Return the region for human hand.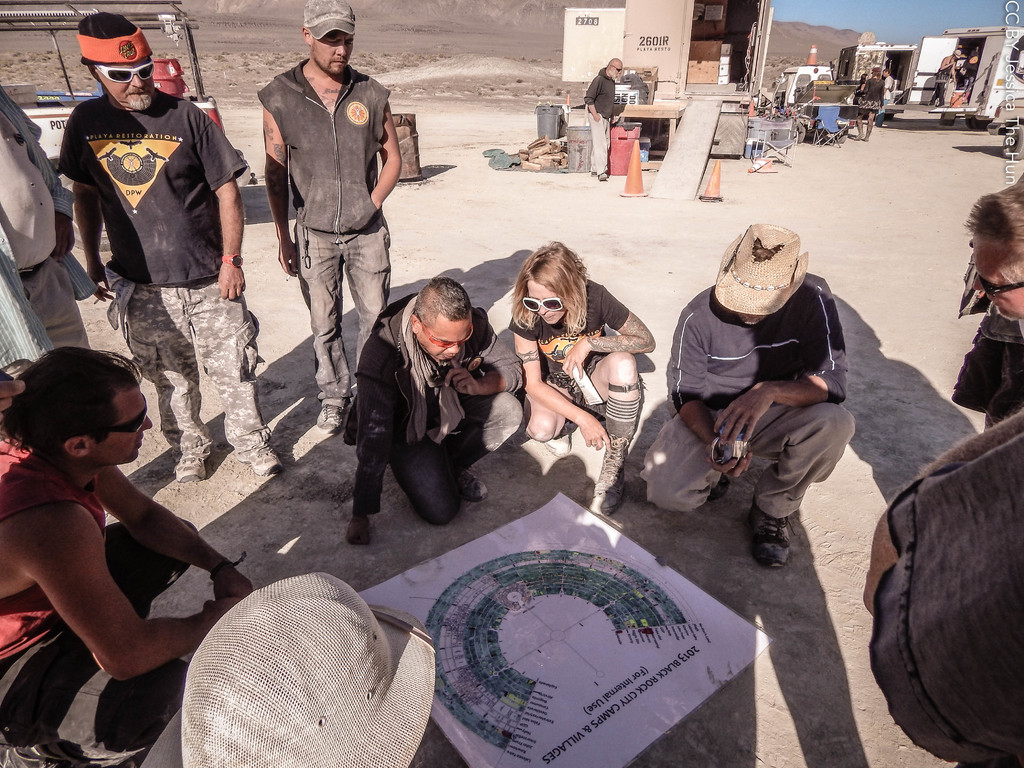
<region>0, 379, 29, 419</region>.
